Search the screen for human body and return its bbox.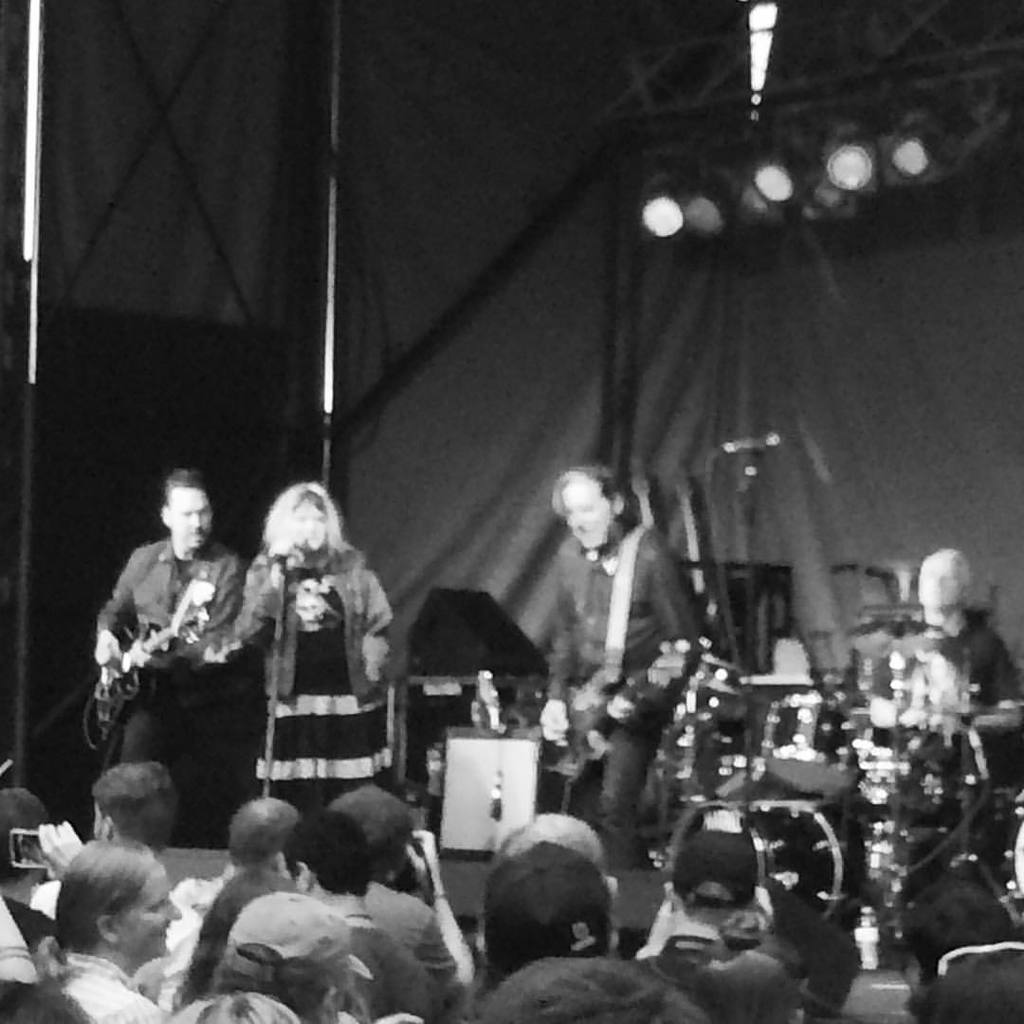
Found: crop(501, 803, 609, 872).
